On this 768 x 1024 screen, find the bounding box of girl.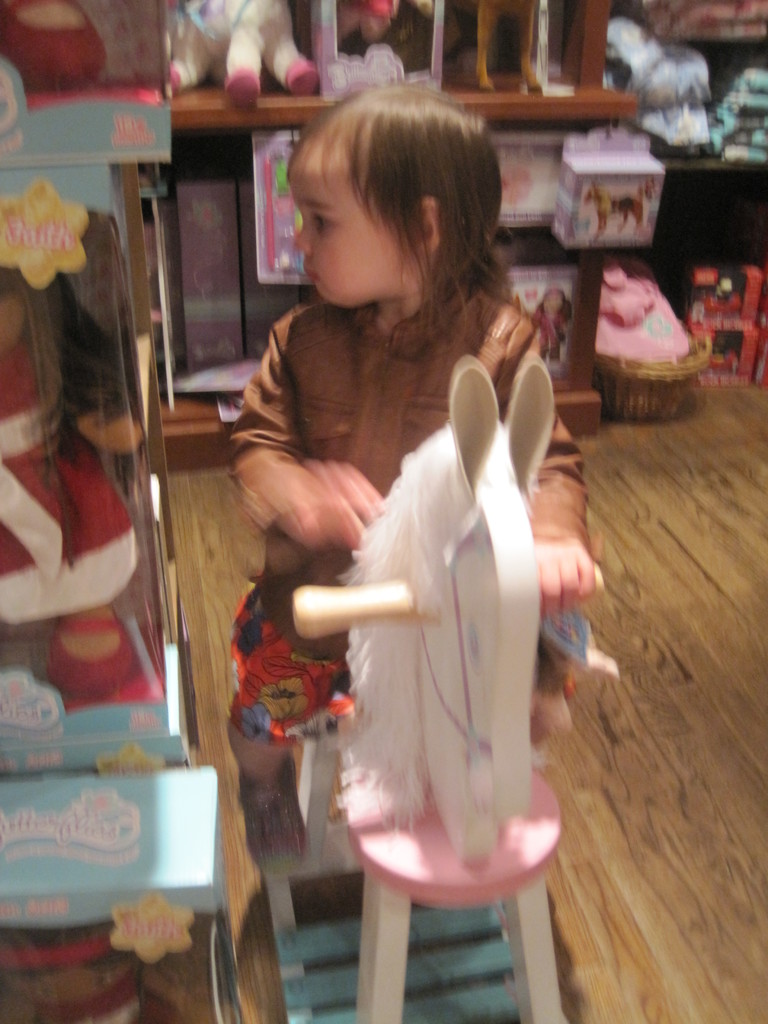
Bounding box: locate(257, 131, 599, 955).
